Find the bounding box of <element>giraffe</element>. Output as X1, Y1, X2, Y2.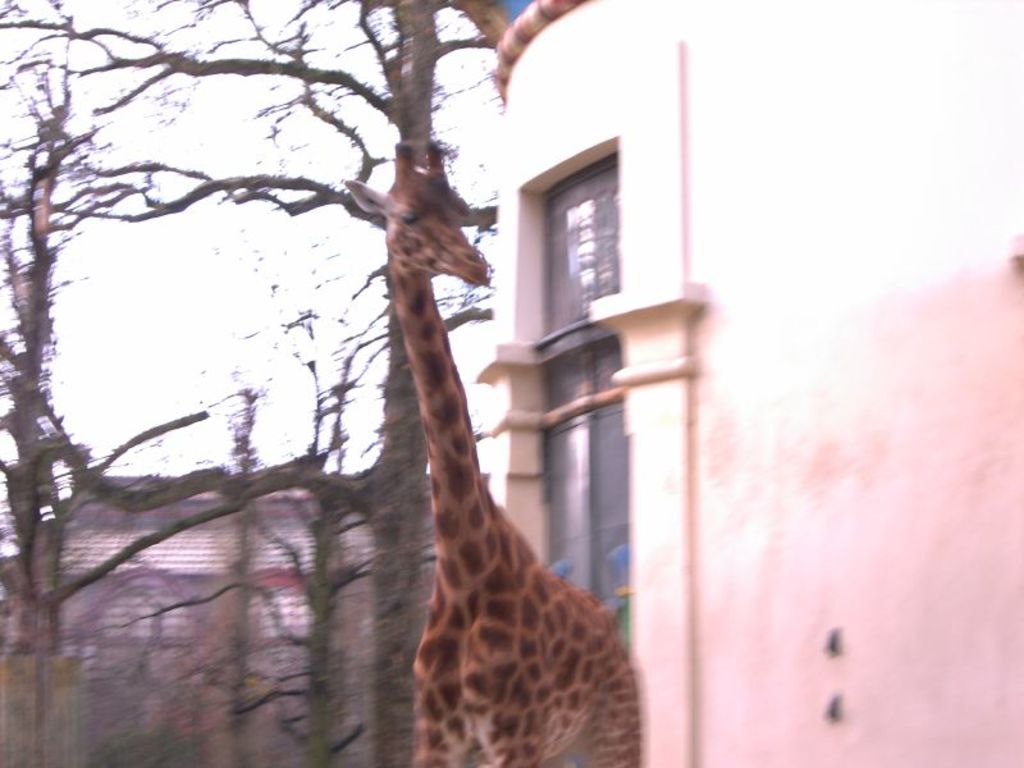
319, 124, 644, 746.
